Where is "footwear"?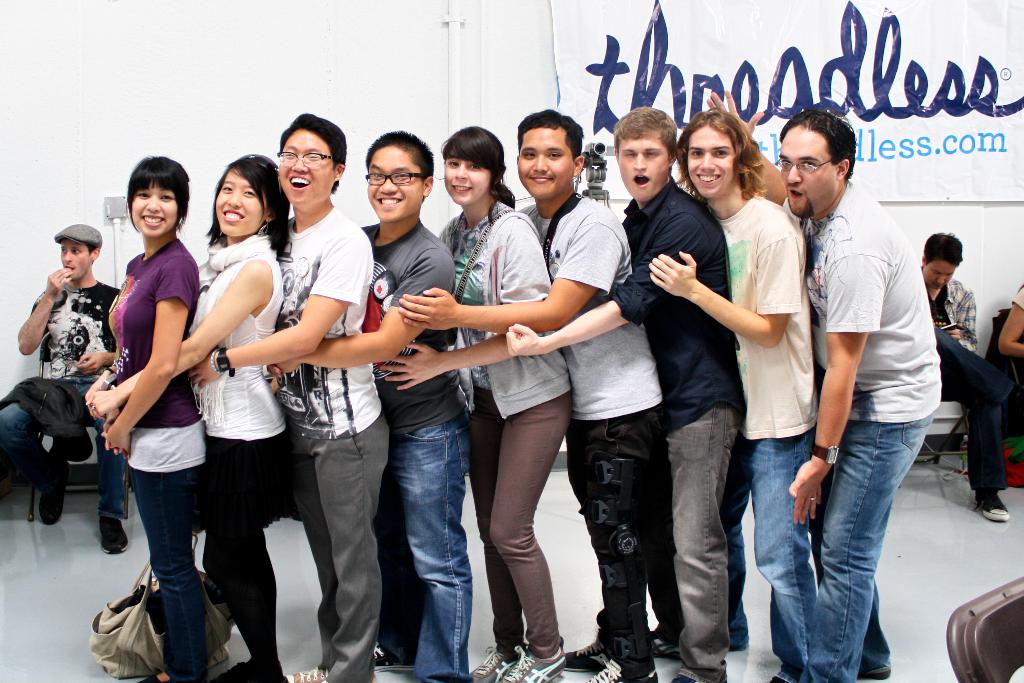
<bbox>563, 632, 616, 672</bbox>.
